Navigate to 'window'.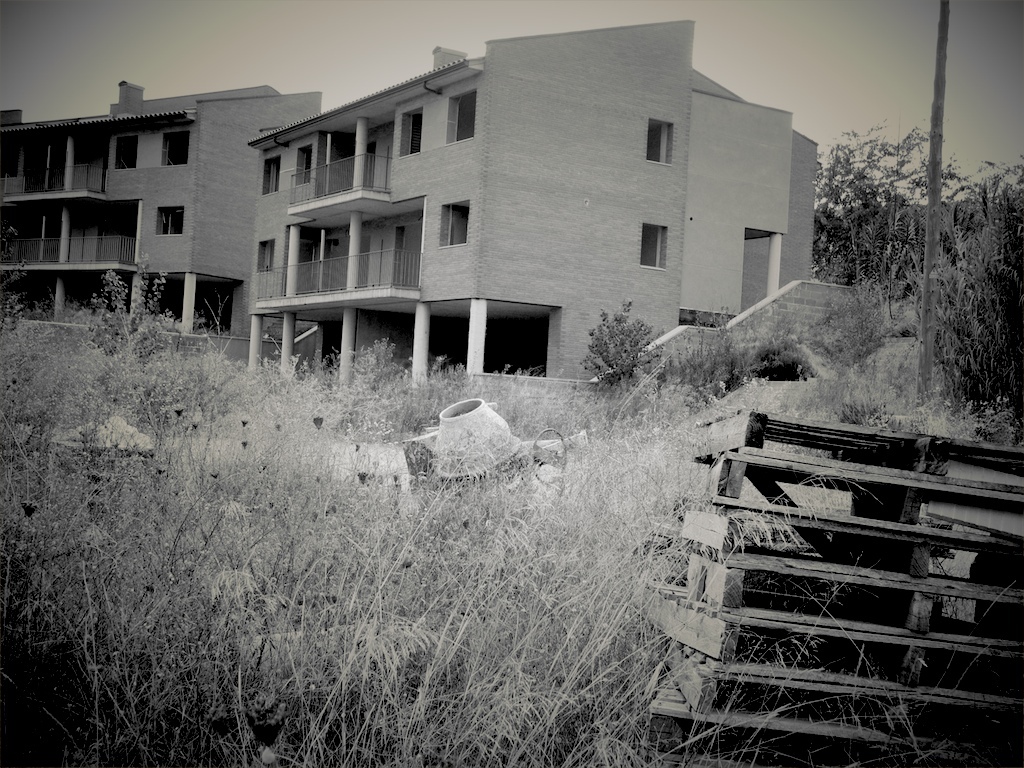
Navigation target: detection(443, 209, 465, 247).
